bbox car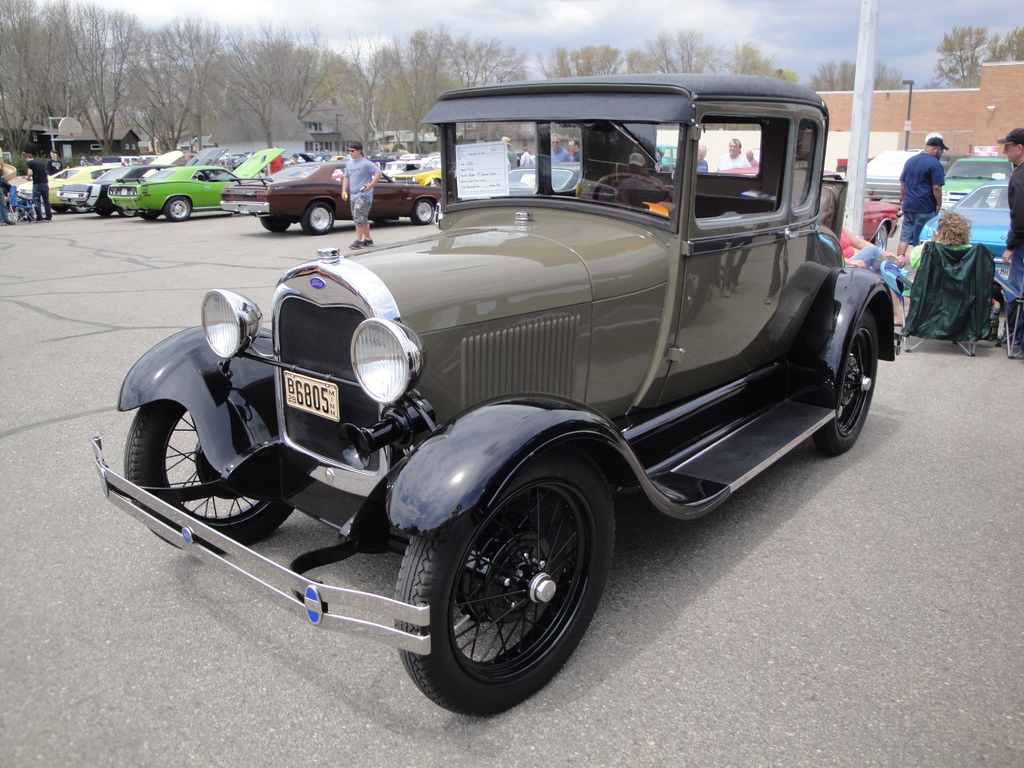
[939, 157, 1016, 207]
